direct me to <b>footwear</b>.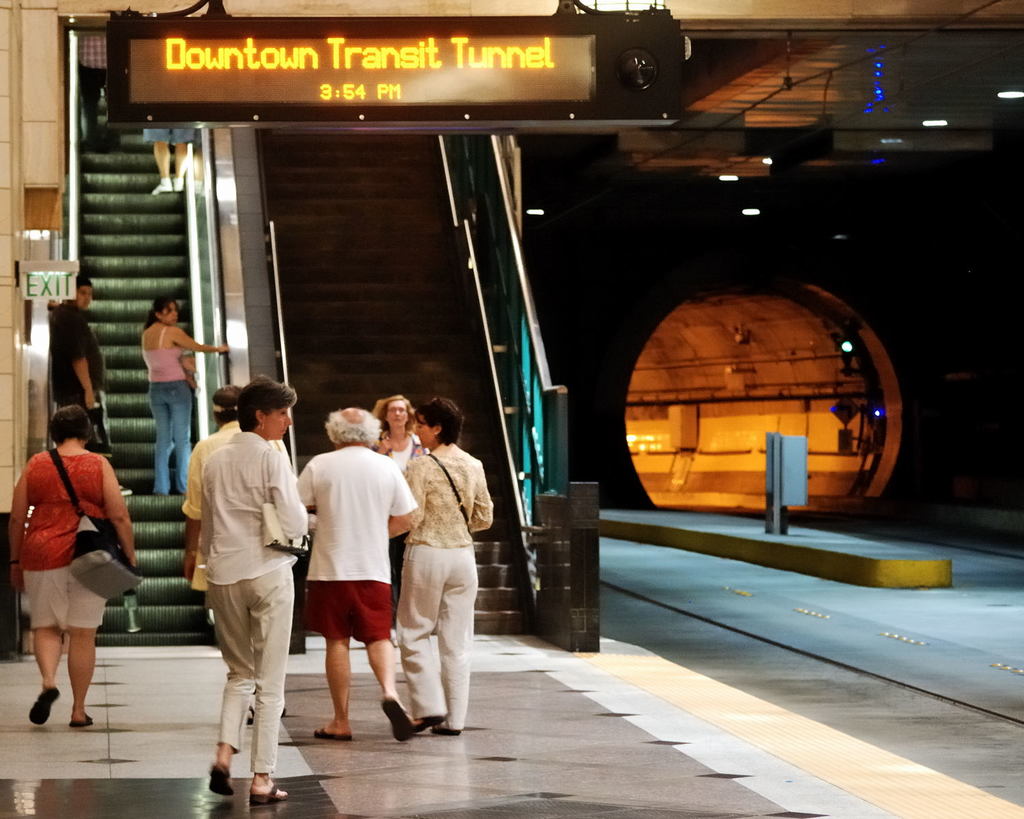
Direction: crop(379, 697, 416, 740).
